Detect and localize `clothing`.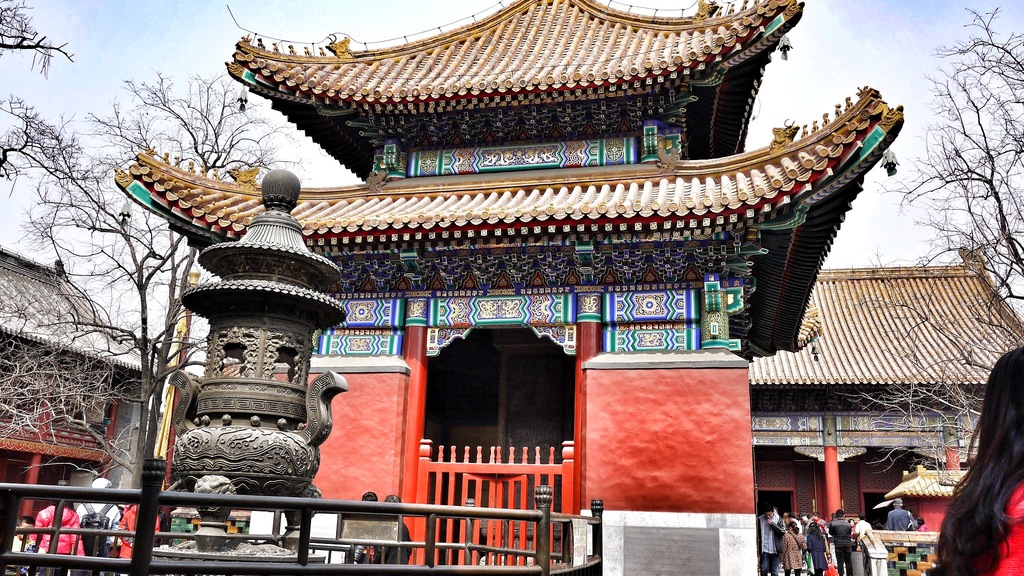
Localized at box=[855, 516, 872, 545].
